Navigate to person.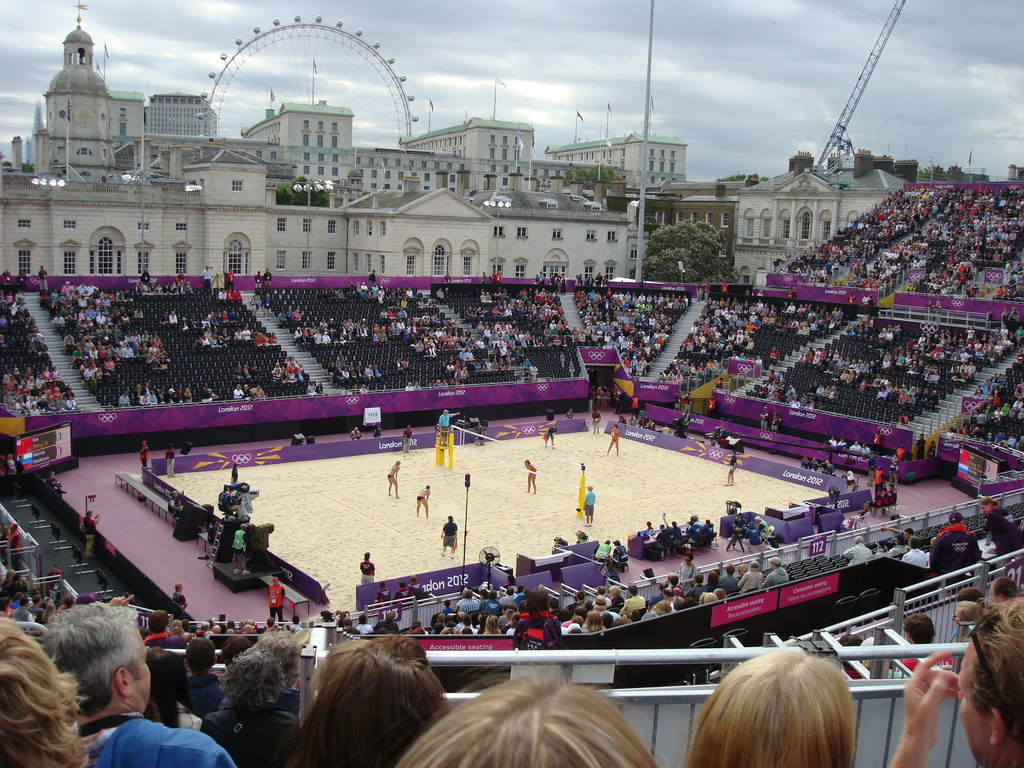
Navigation target: (578,591,586,605).
